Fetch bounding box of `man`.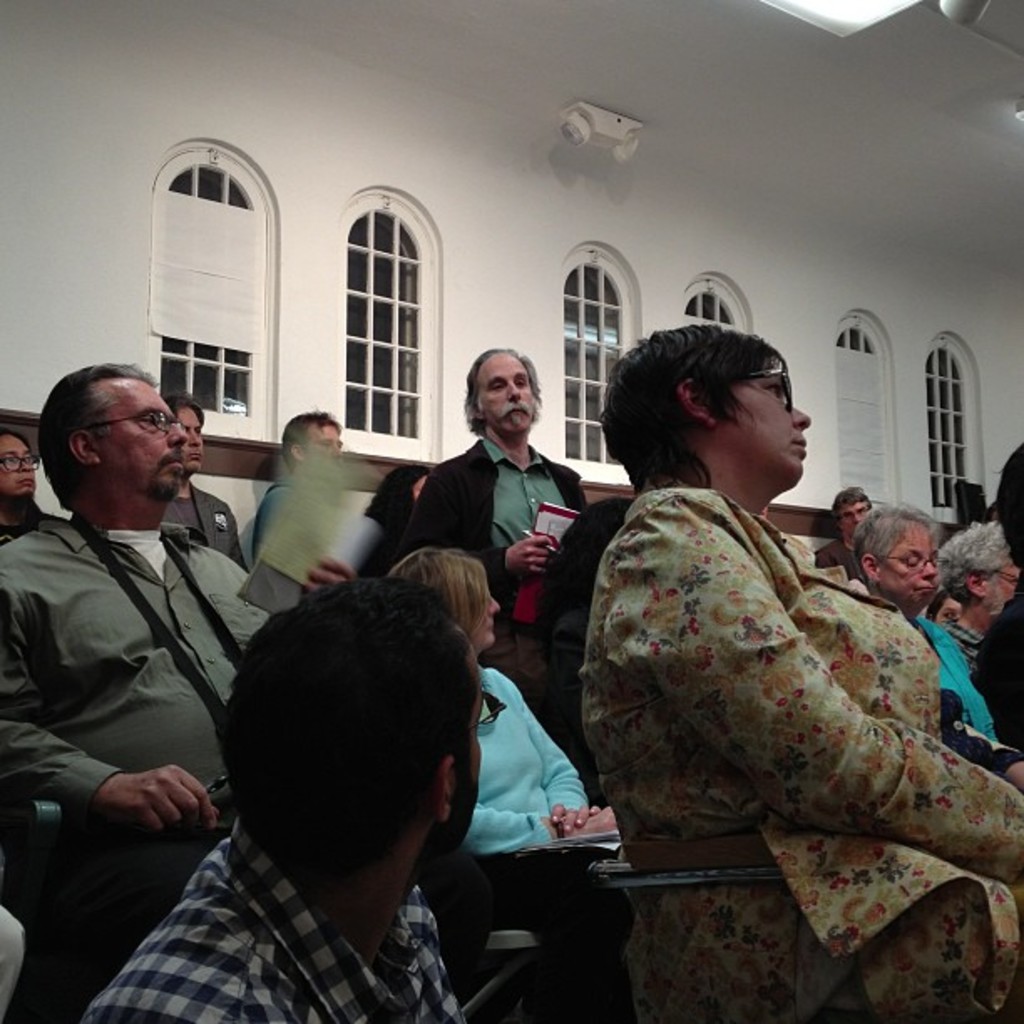
Bbox: left=85, top=577, right=484, bottom=1022.
